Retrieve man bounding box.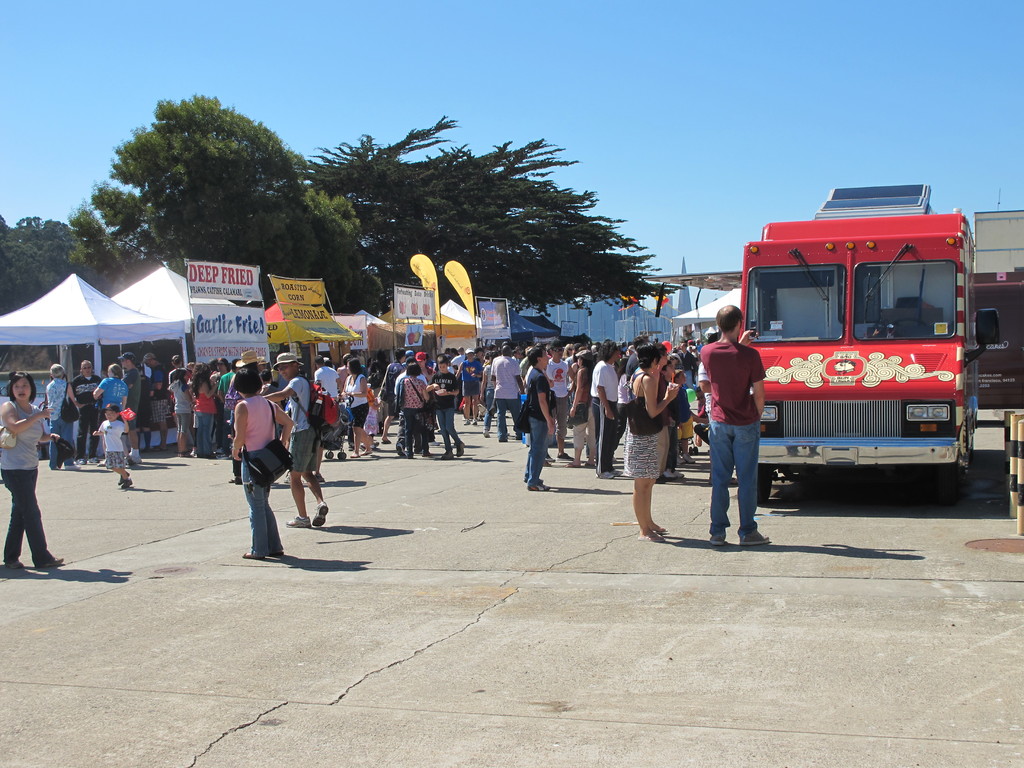
Bounding box: box(456, 352, 482, 405).
